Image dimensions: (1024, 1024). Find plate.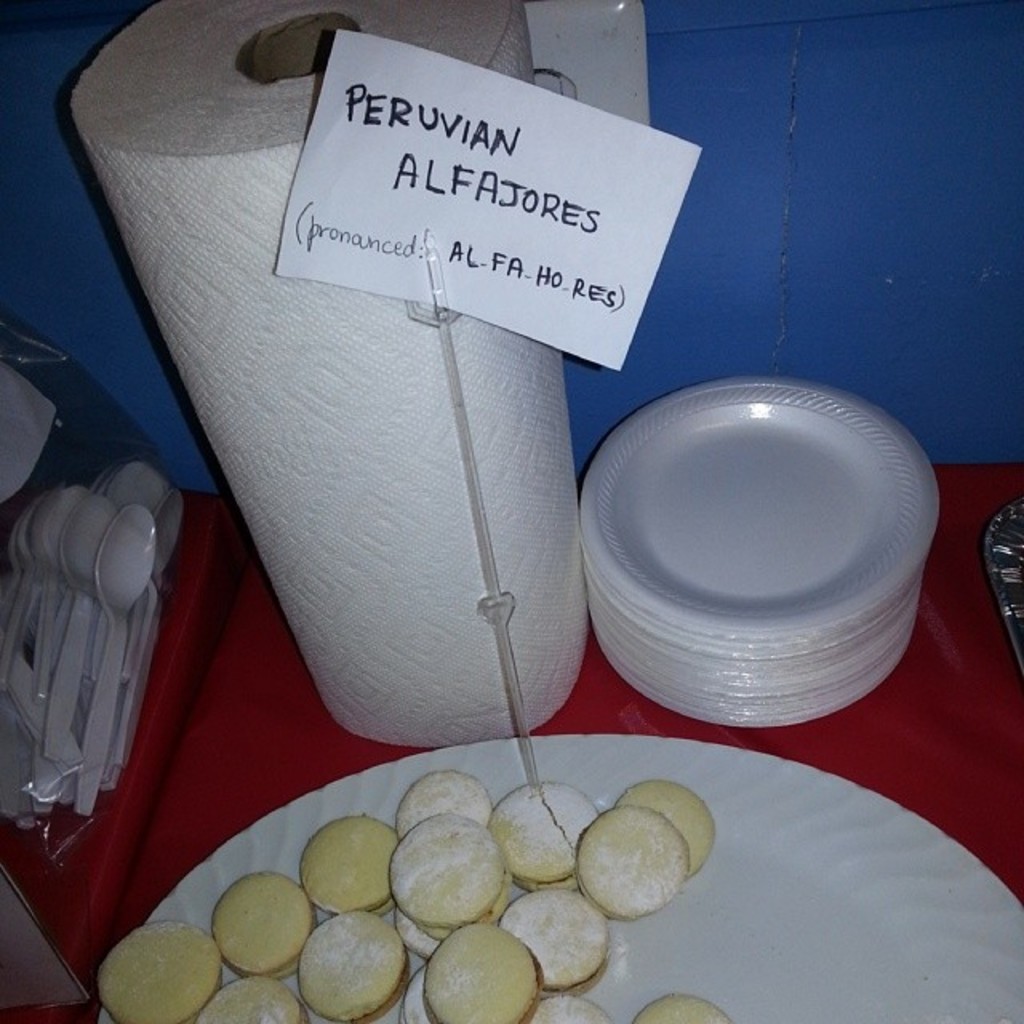
<bbox>91, 738, 1022, 1022</bbox>.
